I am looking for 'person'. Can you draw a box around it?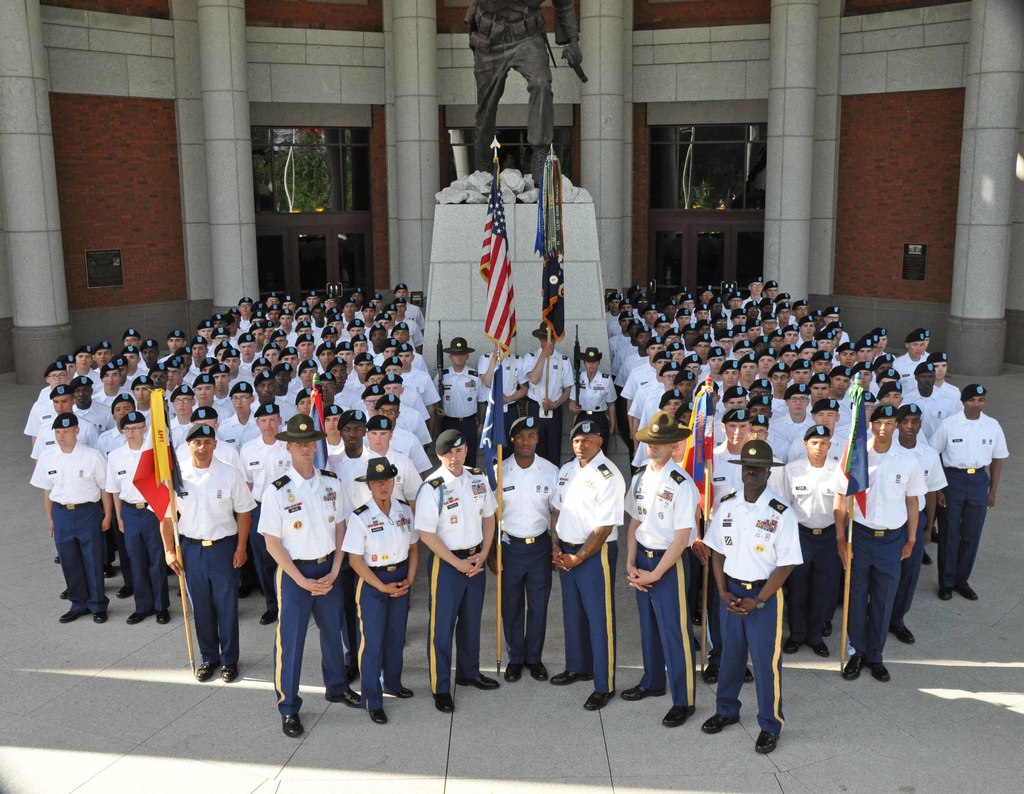
Sure, the bounding box is rect(351, 288, 370, 305).
